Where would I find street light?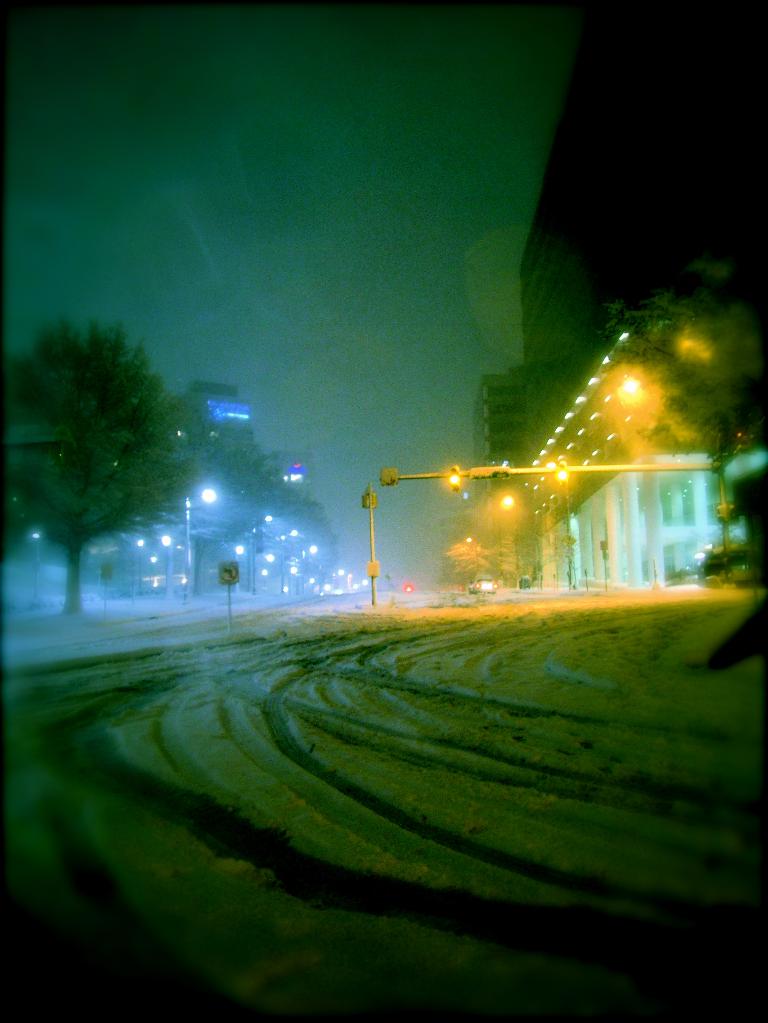
At l=556, t=458, r=577, b=593.
